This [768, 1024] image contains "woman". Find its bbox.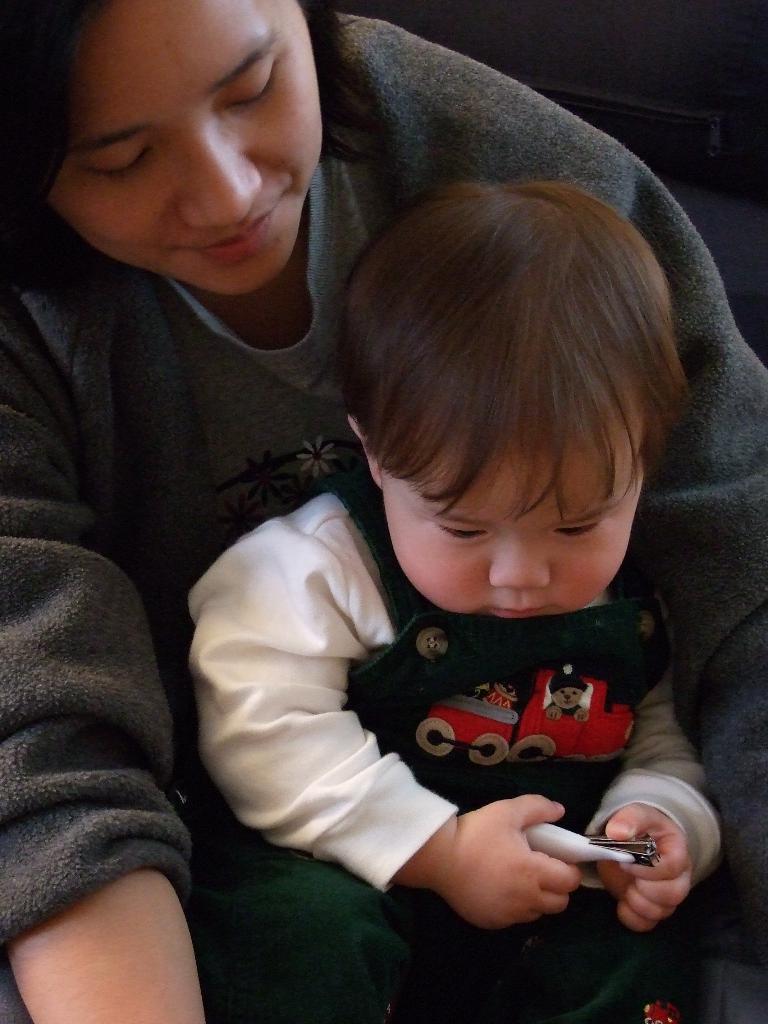
[x1=0, y1=0, x2=767, y2=1023].
